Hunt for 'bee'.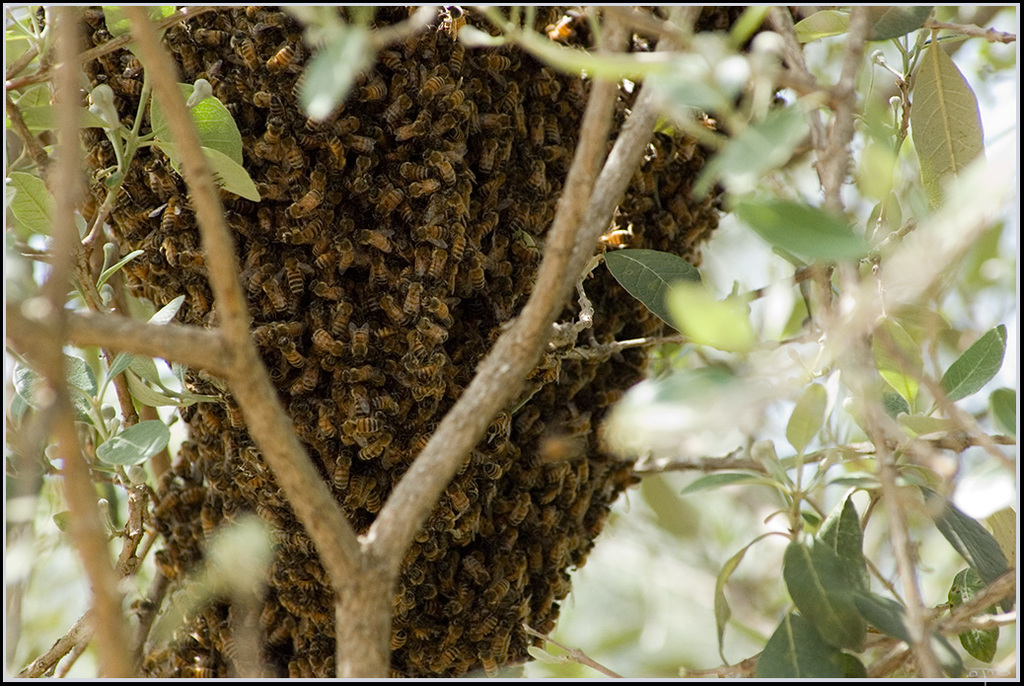
Hunted down at crop(489, 435, 512, 462).
